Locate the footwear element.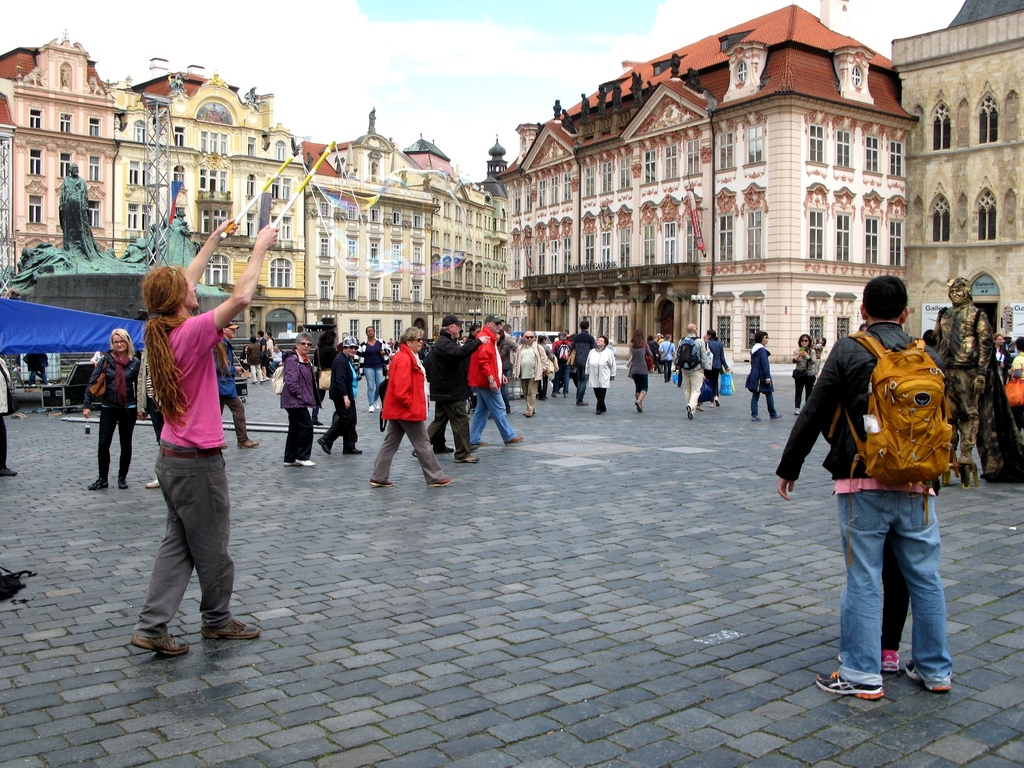
Element bbox: <box>811,670,884,701</box>.
